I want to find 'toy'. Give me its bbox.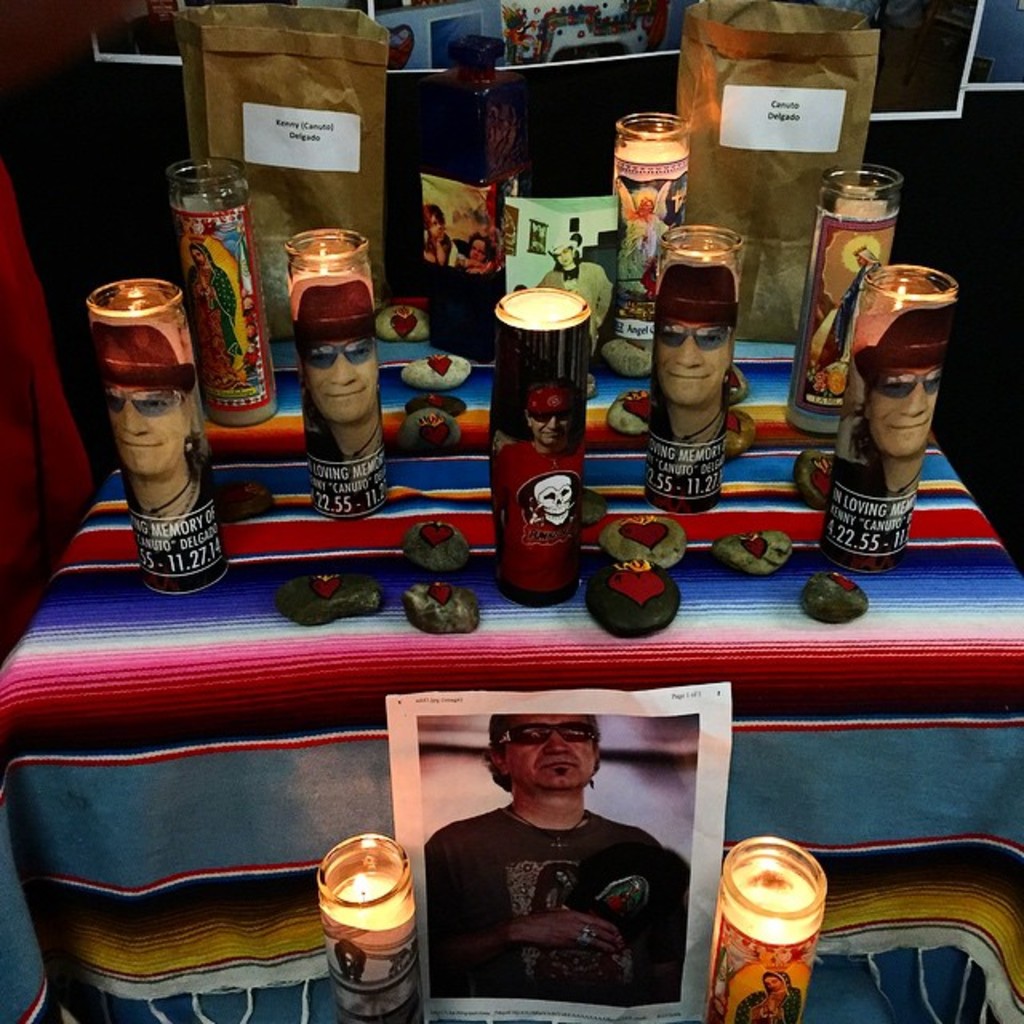
{"left": 398, "top": 582, "right": 482, "bottom": 634}.
